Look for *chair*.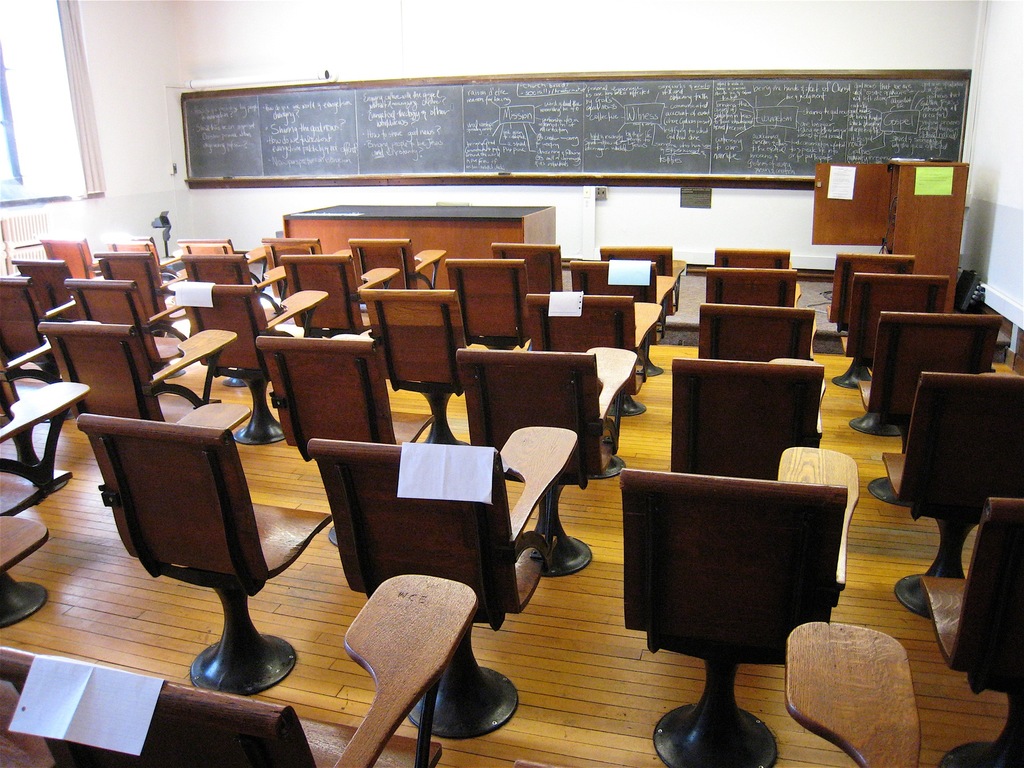
Found: [left=169, top=280, right=328, bottom=445].
